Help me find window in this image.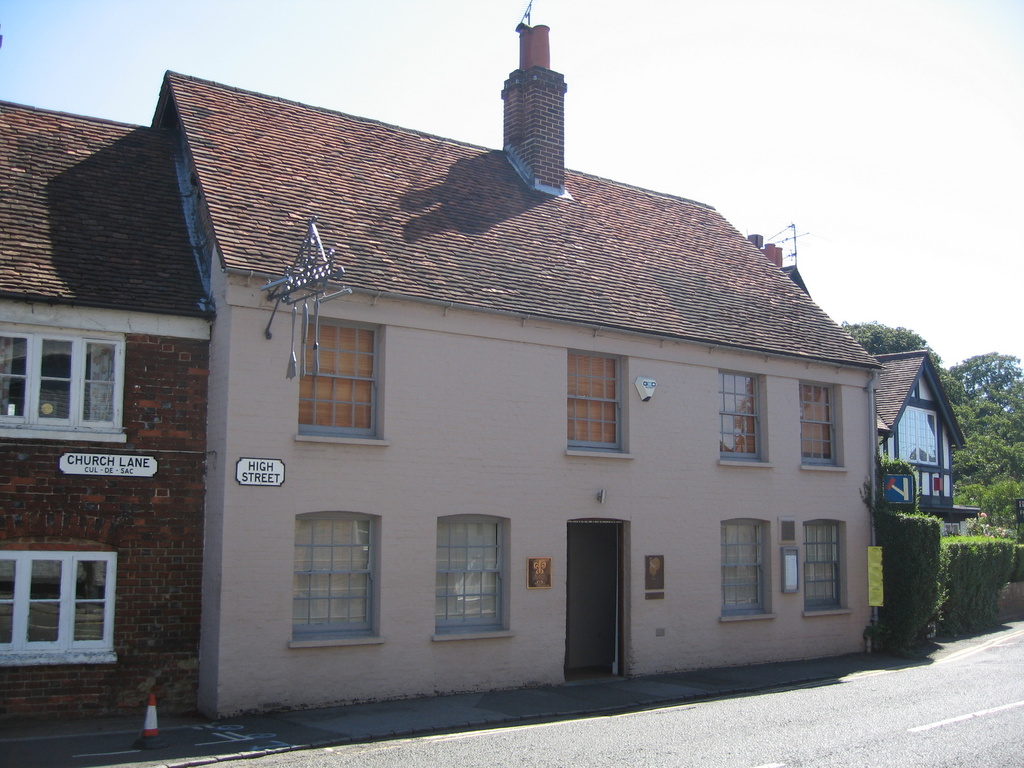
Found it: [805, 516, 847, 609].
